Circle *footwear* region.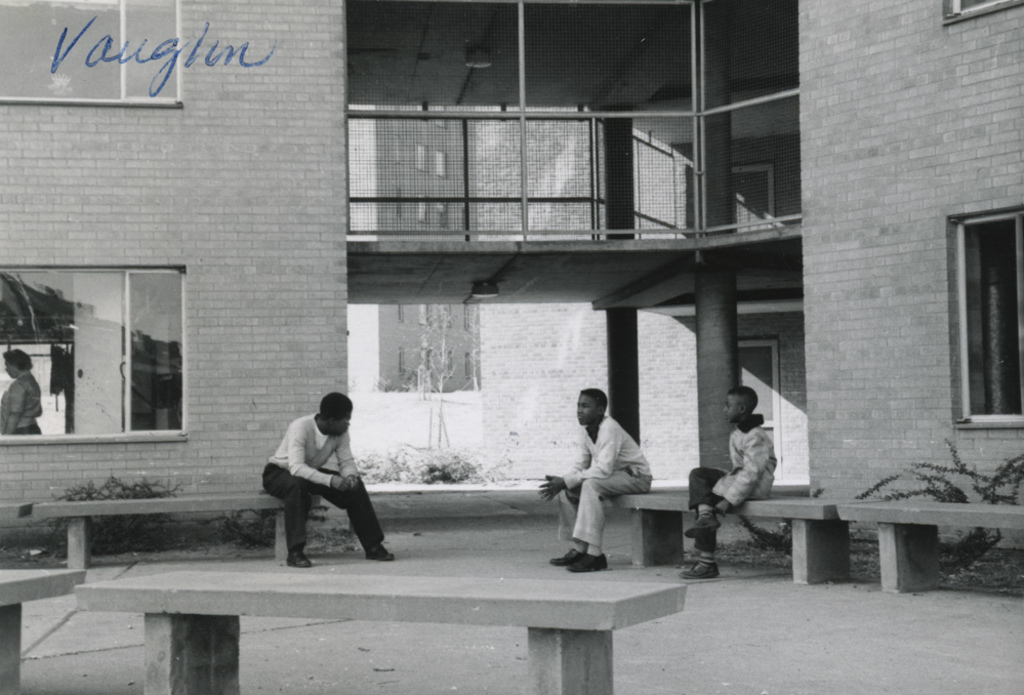
Region: bbox=(366, 543, 394, 561).
